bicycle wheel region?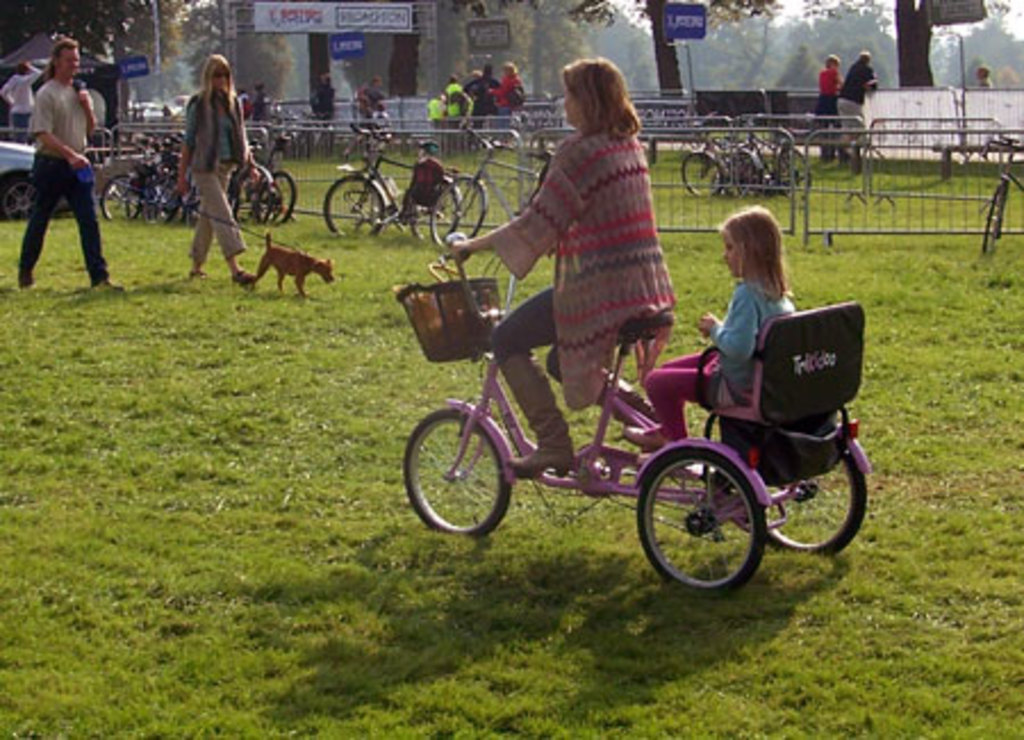
<region>410, 175, 460, 246</region>
